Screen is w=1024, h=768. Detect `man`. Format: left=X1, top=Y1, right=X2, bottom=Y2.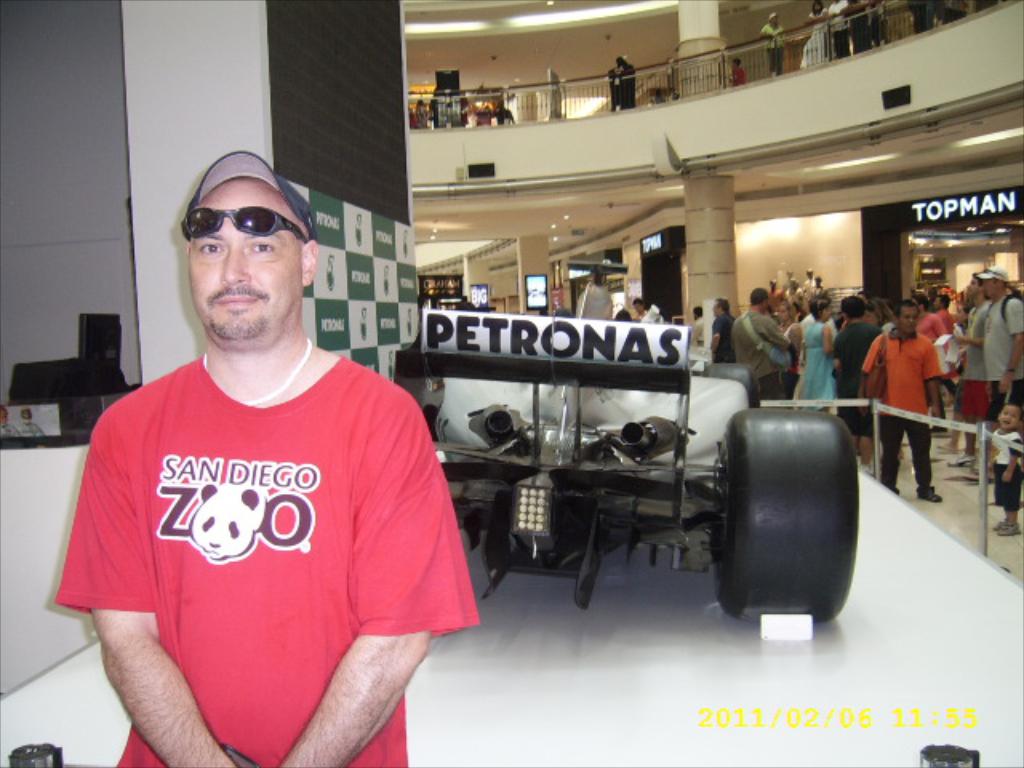
left=973, top=267, right=1022, bottom=422.
